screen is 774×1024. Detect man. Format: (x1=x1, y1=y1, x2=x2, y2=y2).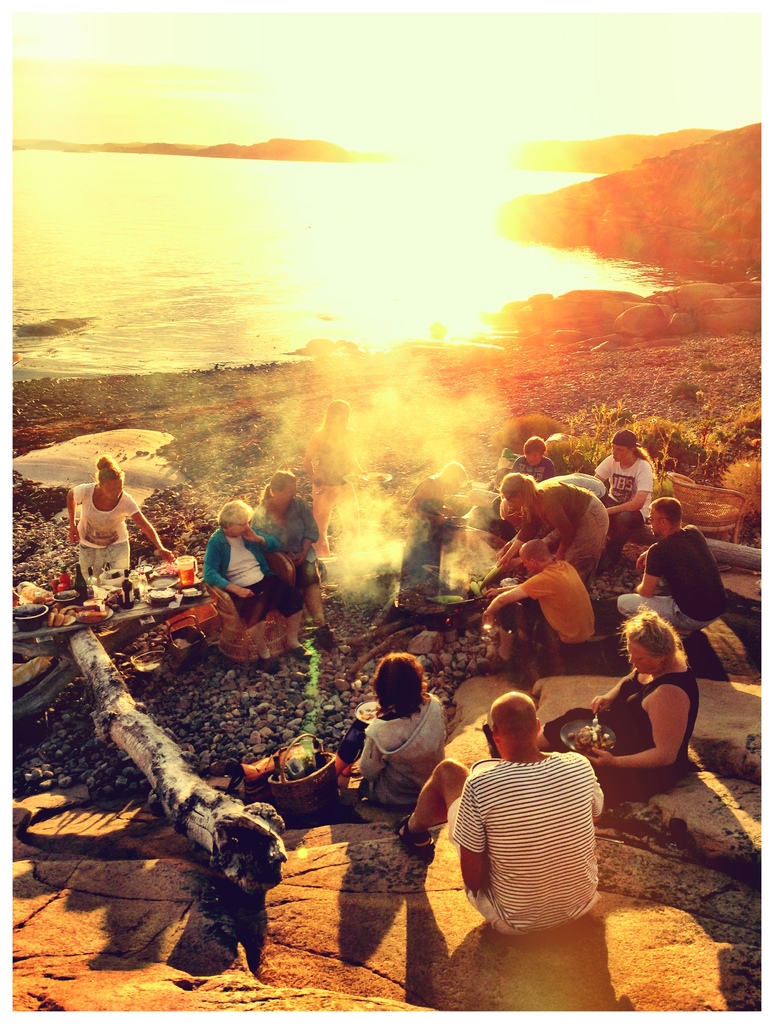
(x1=481, y1=538, x2=595, y2=673).
